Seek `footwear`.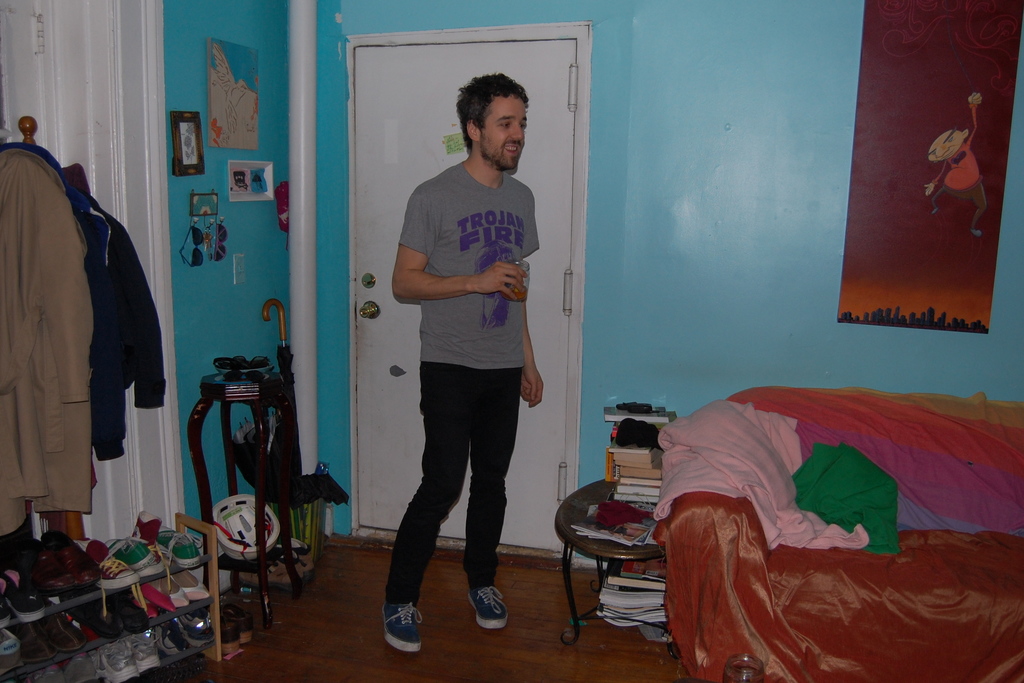
[220,604,253,644].
